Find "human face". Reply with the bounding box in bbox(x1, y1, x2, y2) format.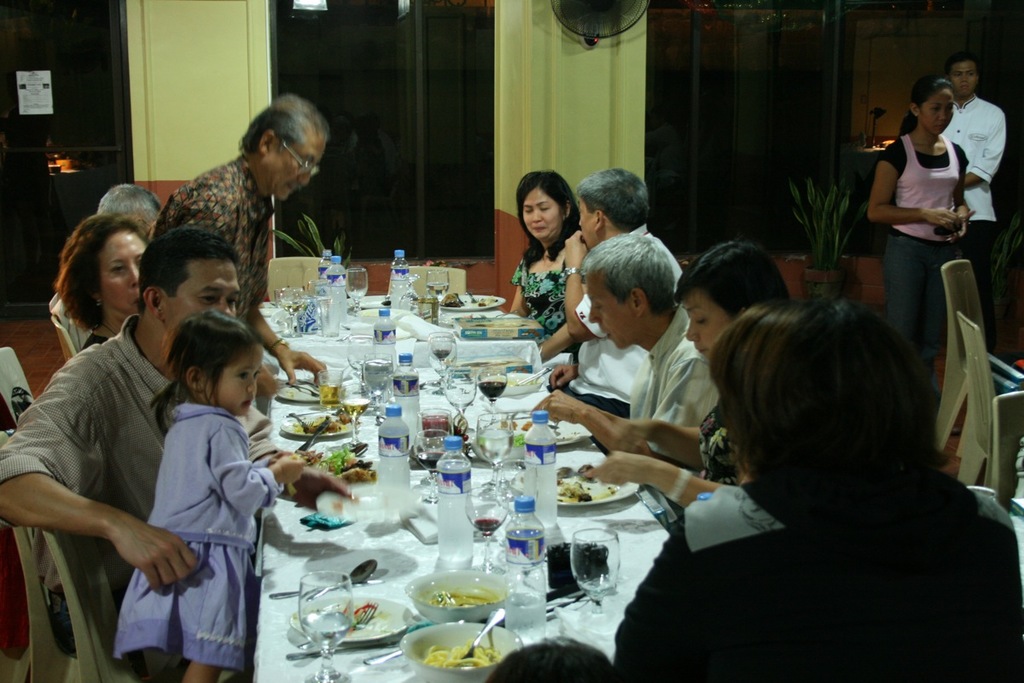
bbox(166, 257, 240, 315).
